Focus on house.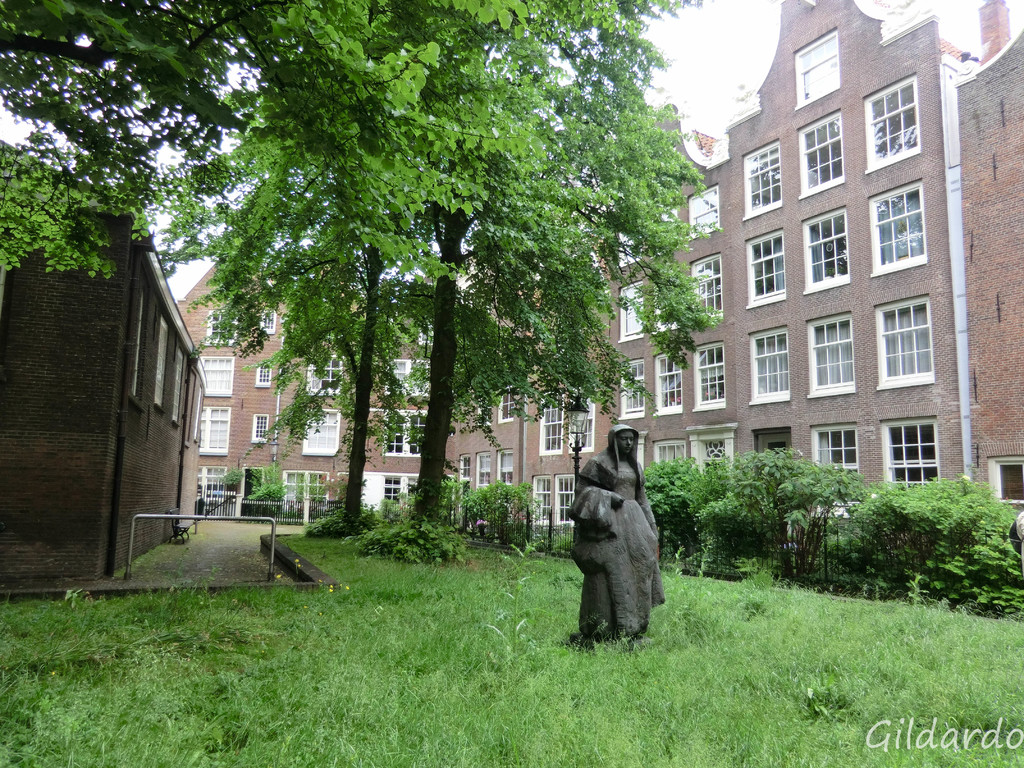
Focused at [left=176, top=257, right=459, bottom=521].
